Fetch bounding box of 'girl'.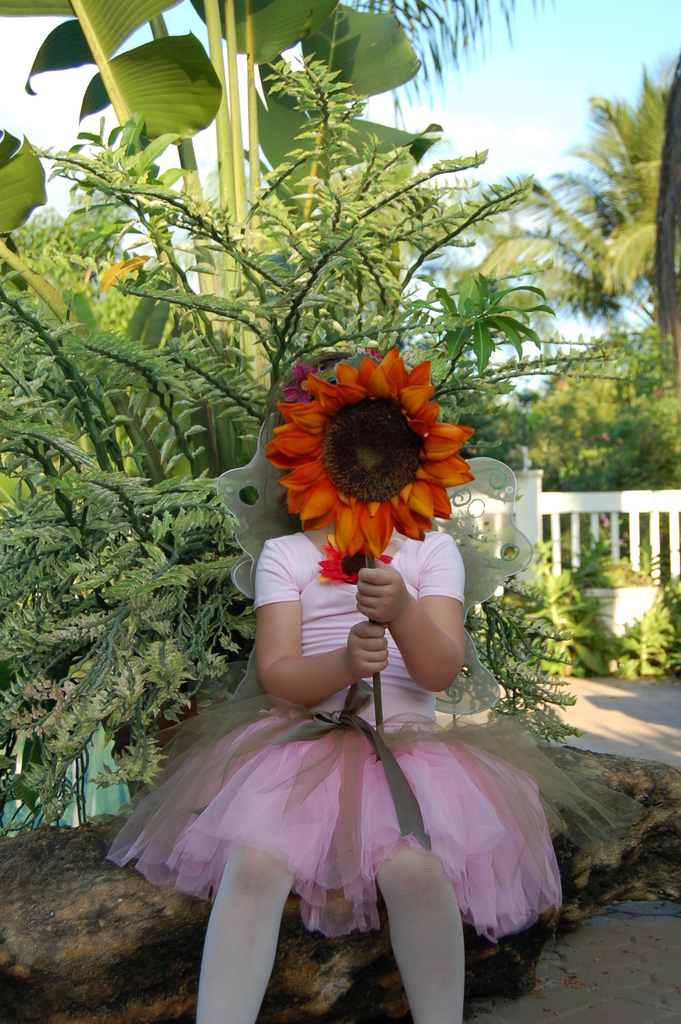
Bbox: {"x1": 105, "y1": 368, "x2": 657, "y2": 1023}.
